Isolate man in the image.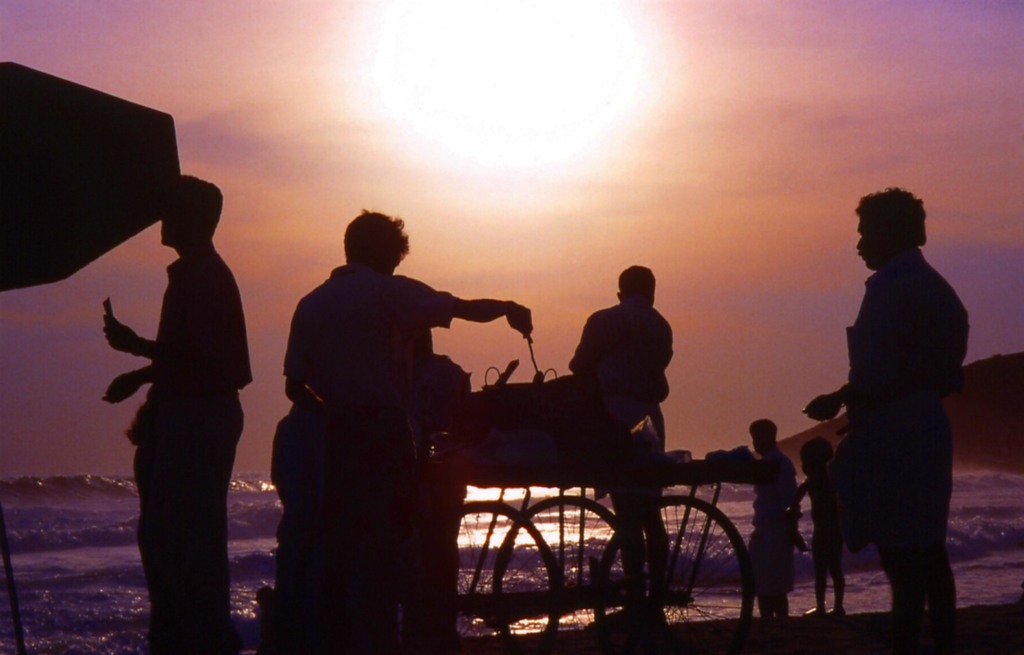
Isolated region: [97,167,249,652].
